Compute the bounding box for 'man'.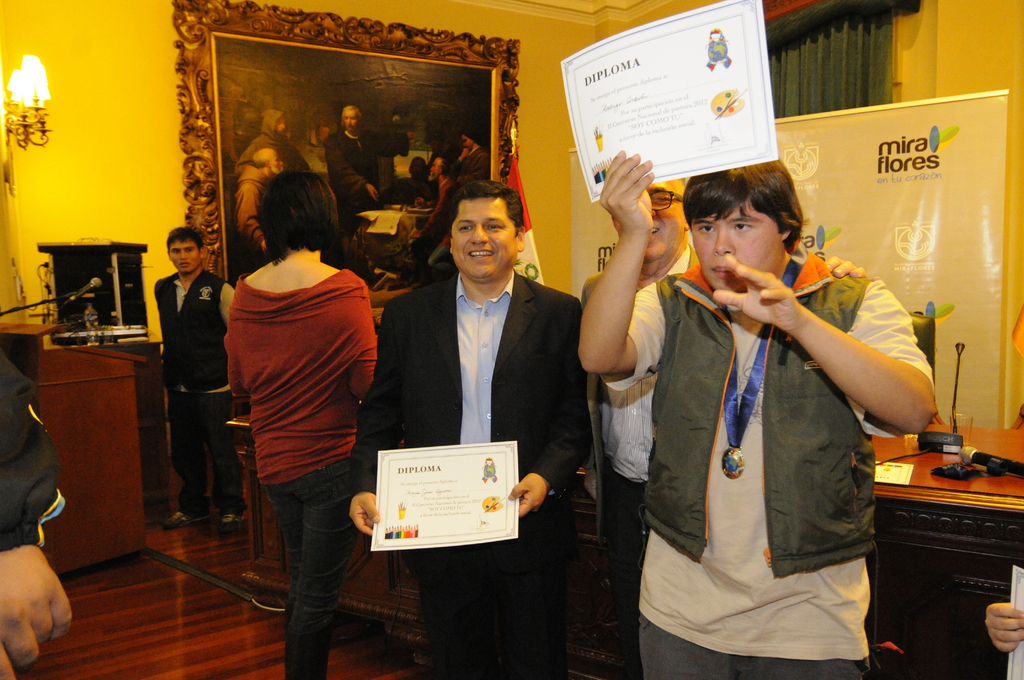
323, 104, 387, 213.
